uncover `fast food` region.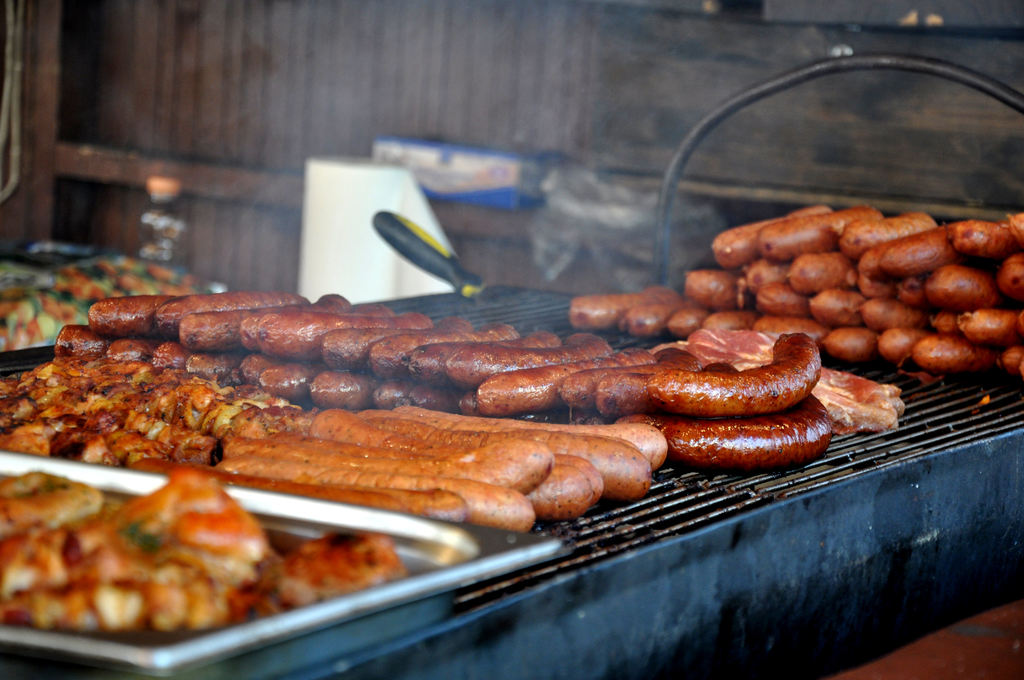
Uncovered: 1000:259:1023:302.
